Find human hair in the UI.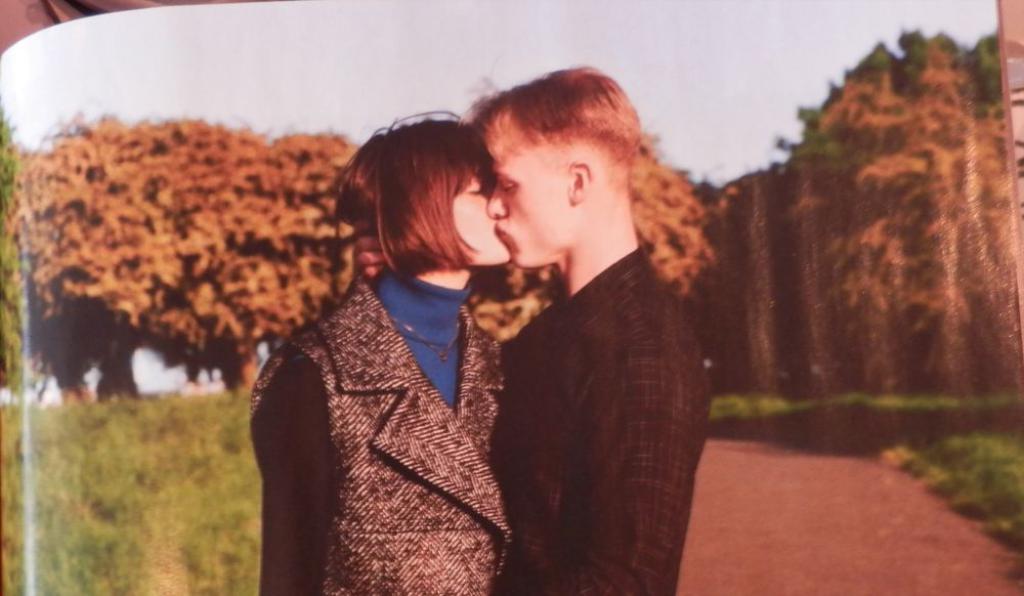
UI element at <box>336,108,519,297</box>.
